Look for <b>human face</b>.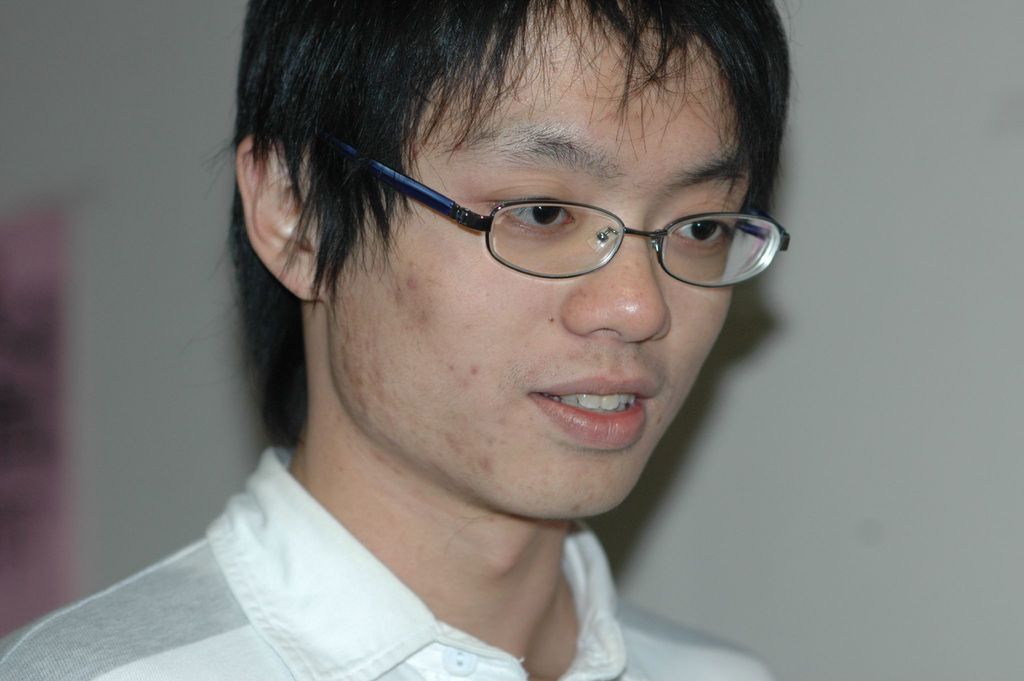
Found: [x1=318, y1=0, x2=748, y2=514].
